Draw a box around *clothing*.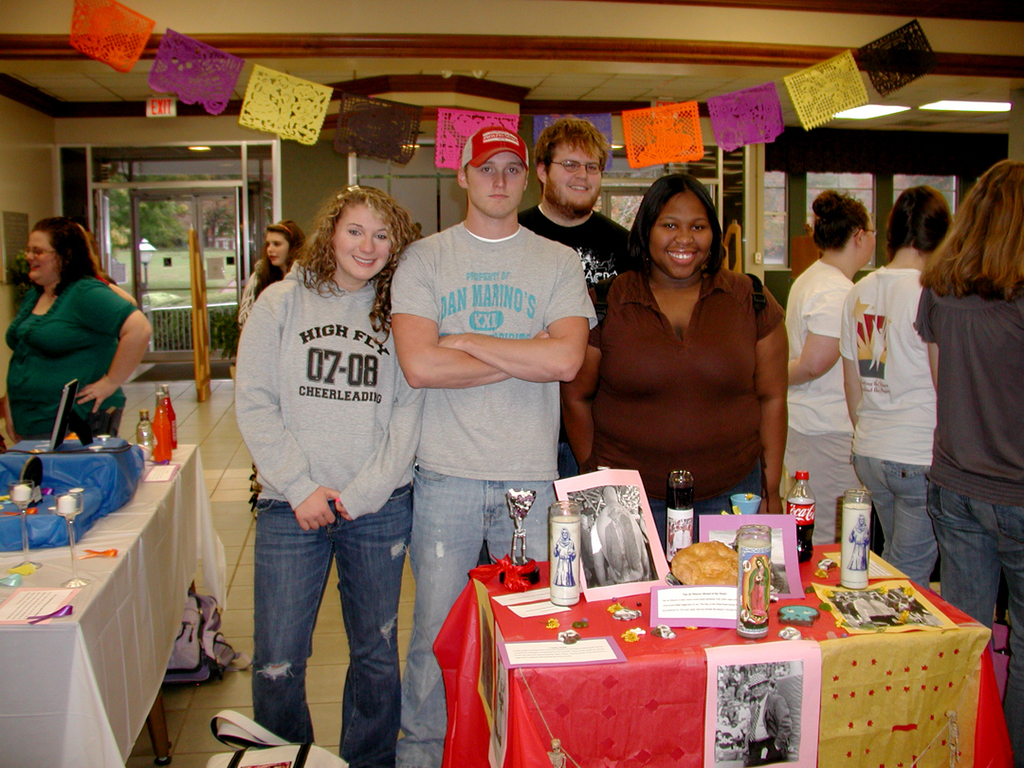
x1=510, y1=205, x2=640, y2=311.
